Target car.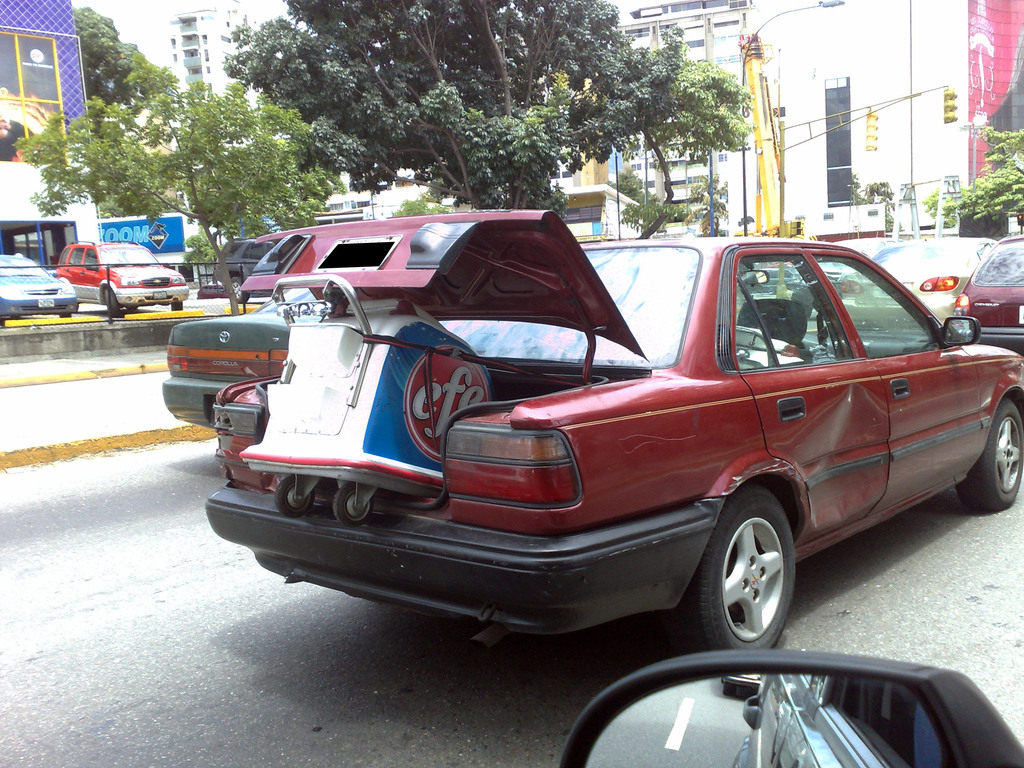
Target region: (562,669,1023,767).
